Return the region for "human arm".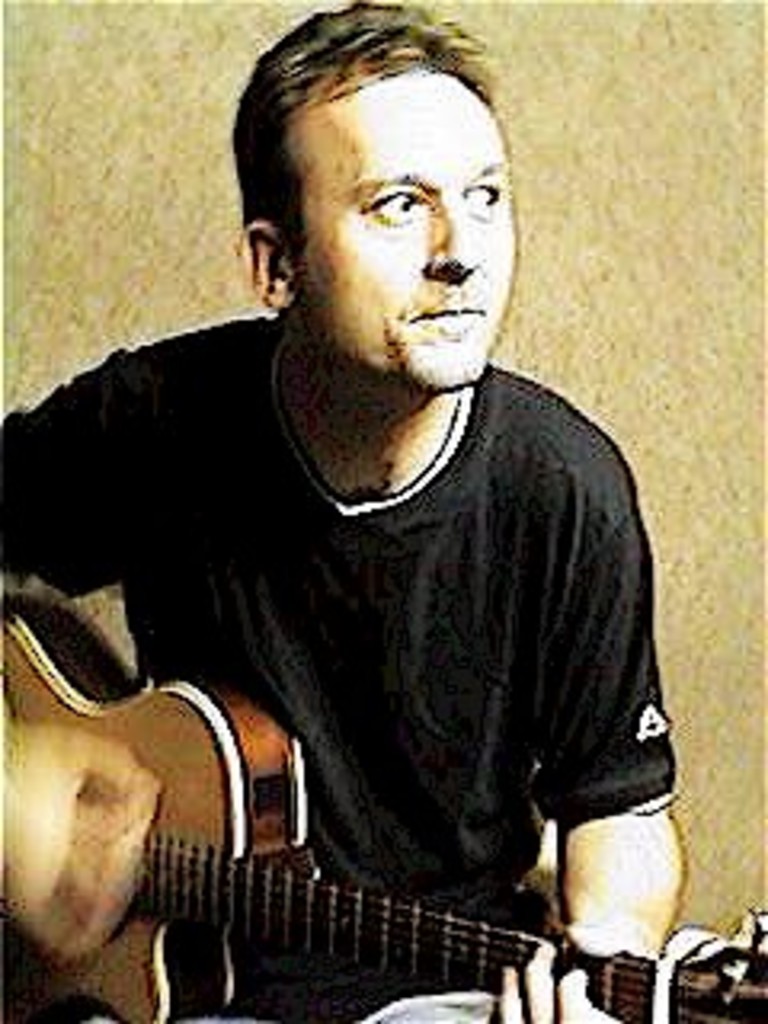
[x1=496, y1=461, x2=688, y2=1021].
